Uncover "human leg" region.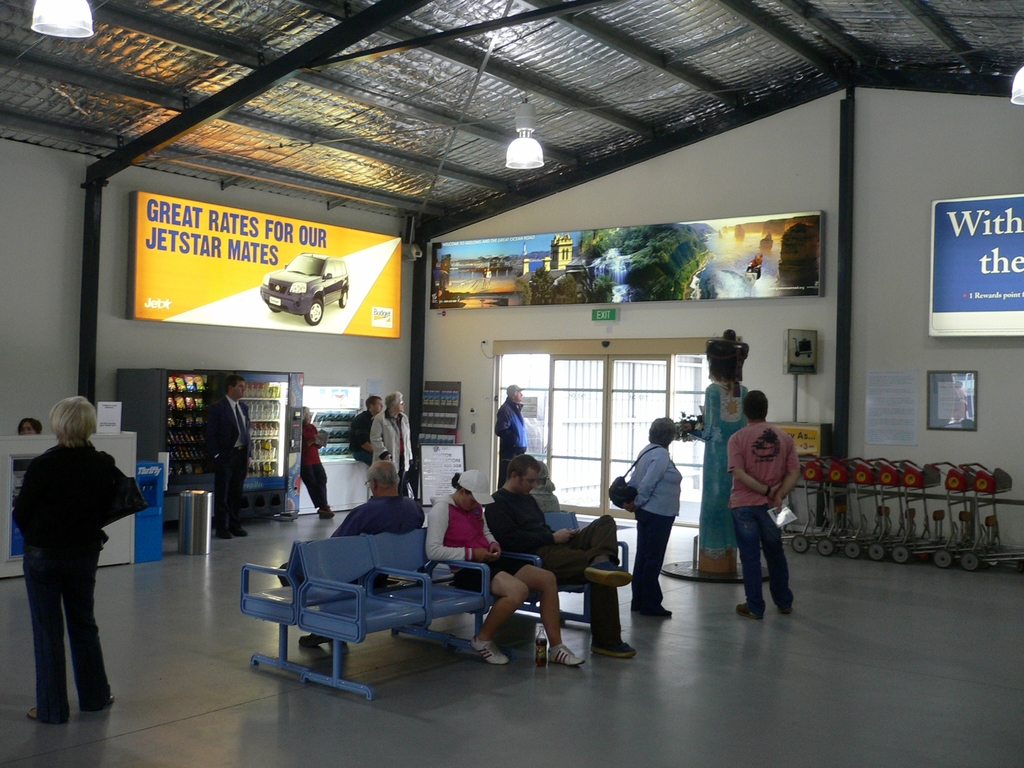
Uncovered: [735,503,762,614].
